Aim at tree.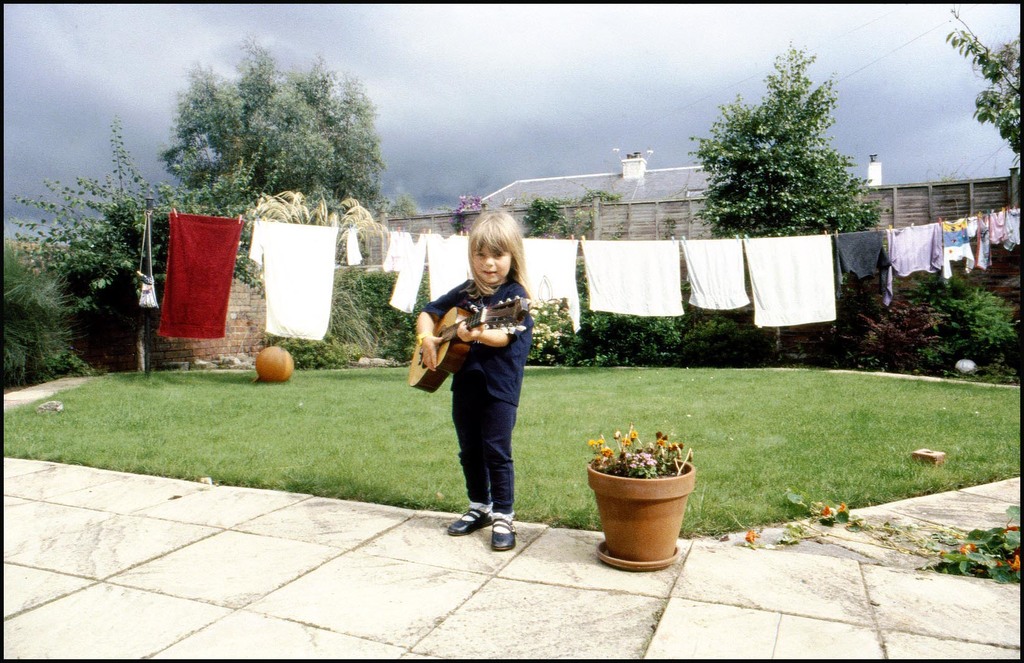
Aimed at bbox=[170, 37, 383, 218].
